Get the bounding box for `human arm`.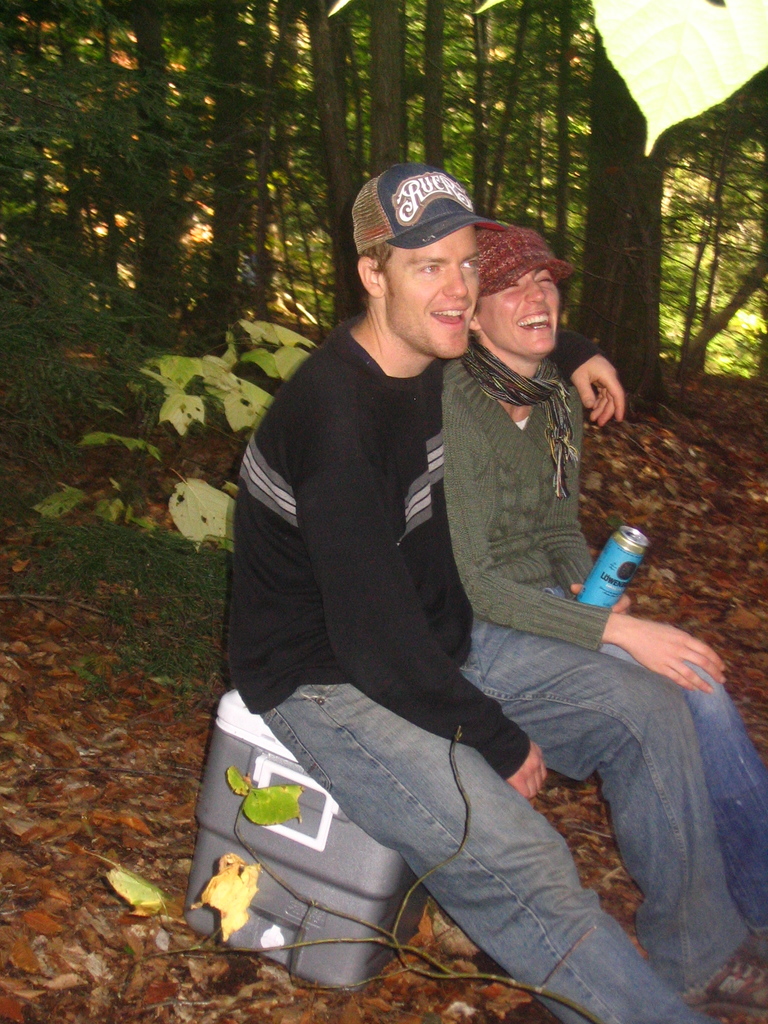
{"x1": 436, "y1": 413, "x2": 728, "y2": 697}.
